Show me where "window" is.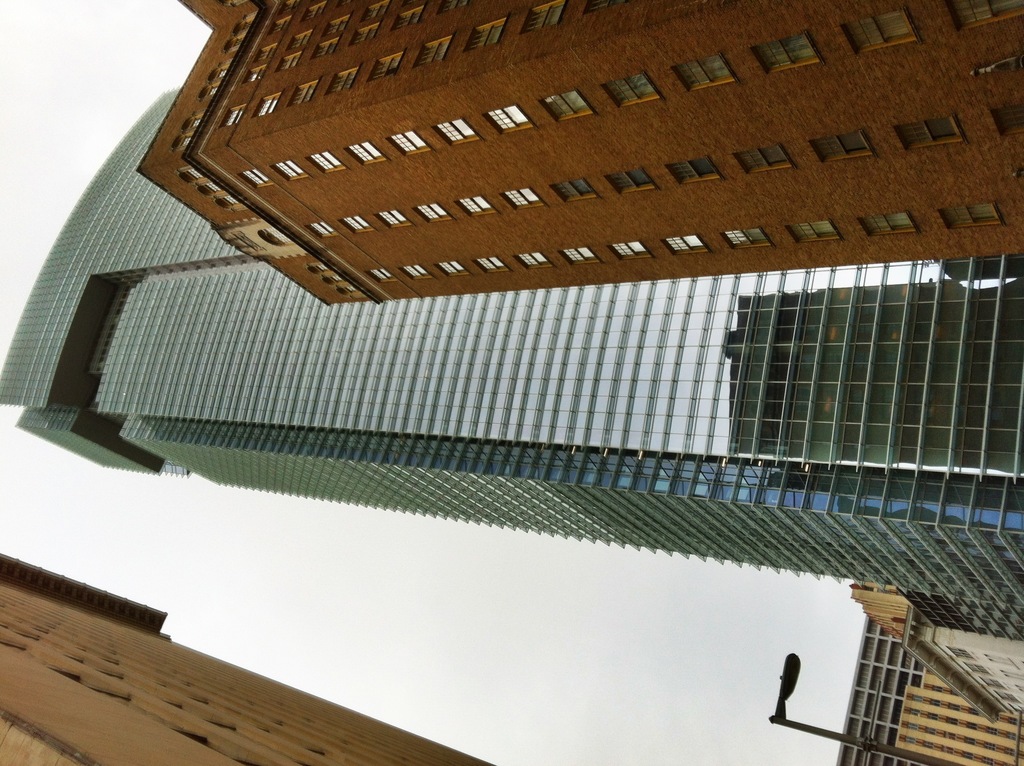
"window" is at 604/71/657/104.
